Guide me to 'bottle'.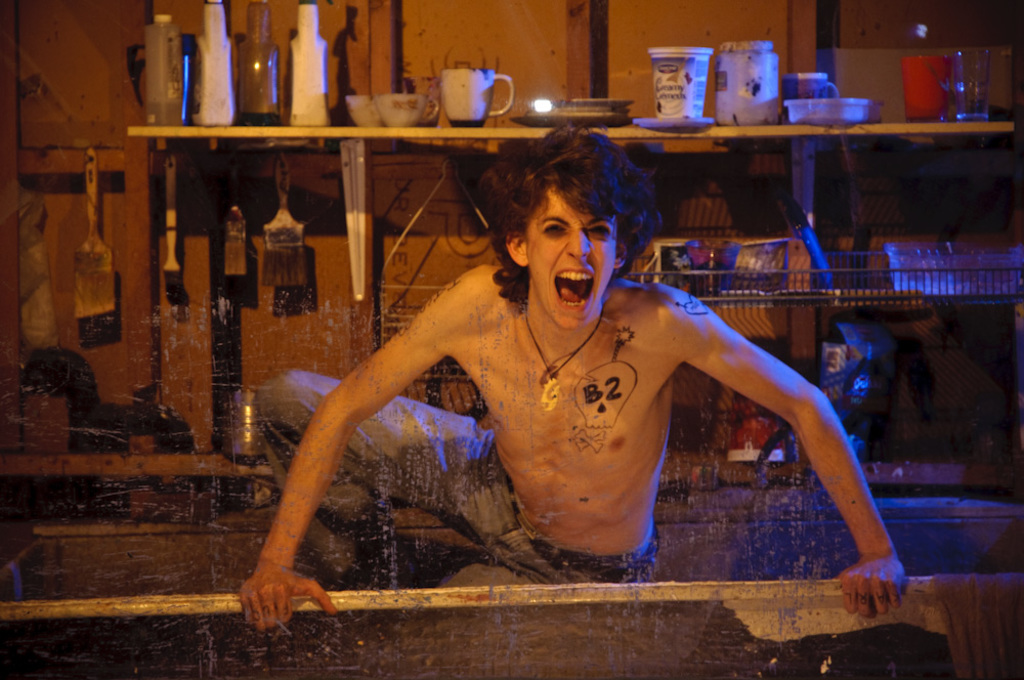
Guidance: 144 12 184 129.
